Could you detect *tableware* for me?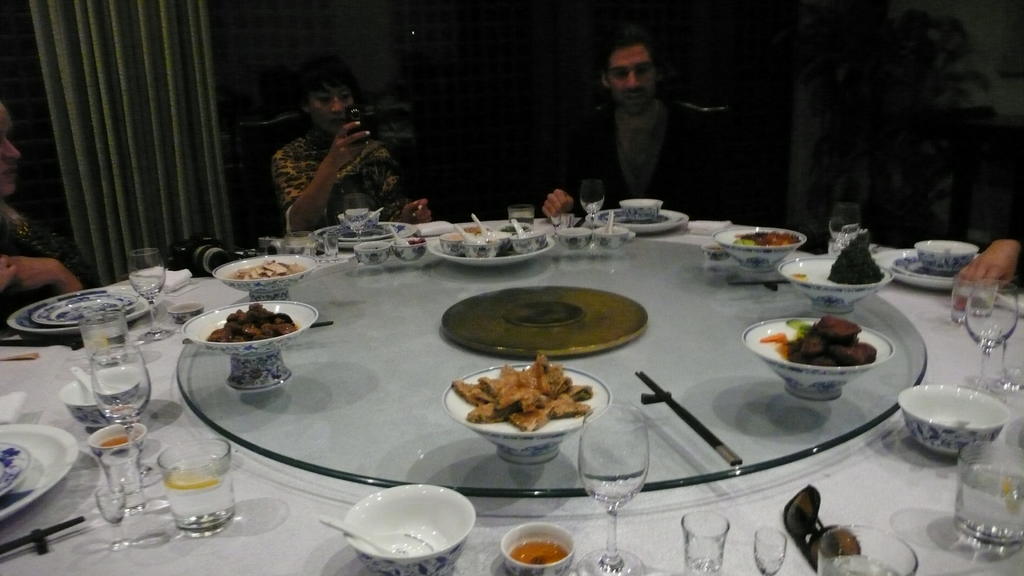
Detection result: pyautogui.locateOnScreen(680, 511, 729, 575).
